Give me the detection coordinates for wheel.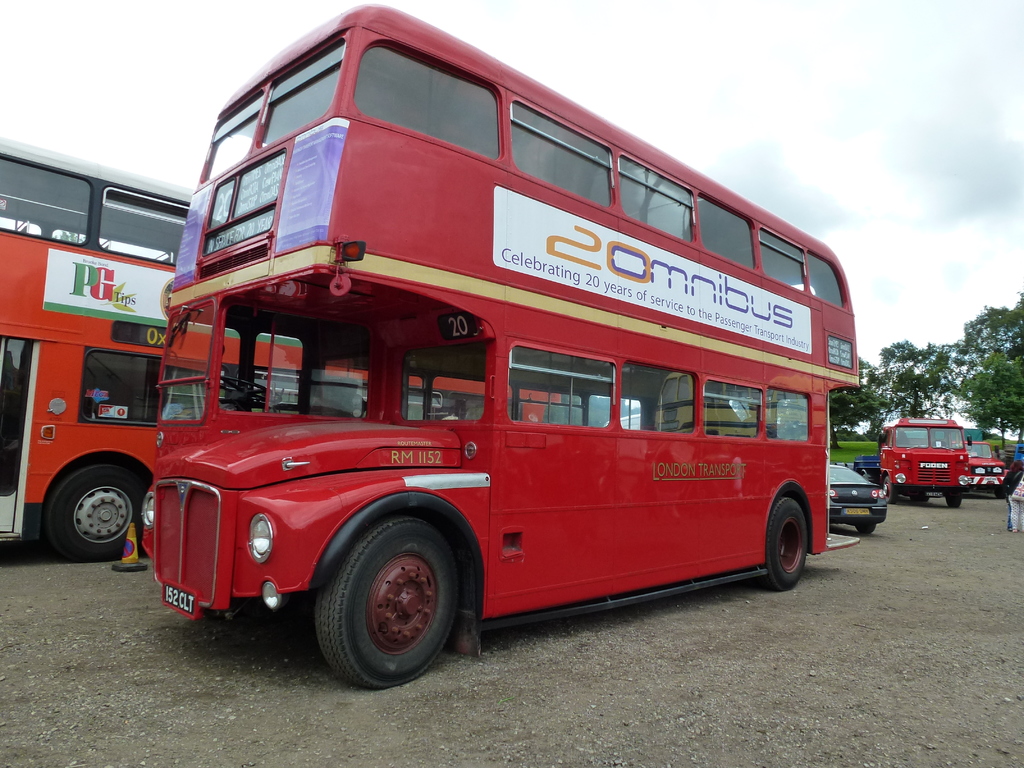
880 474 892 506.
